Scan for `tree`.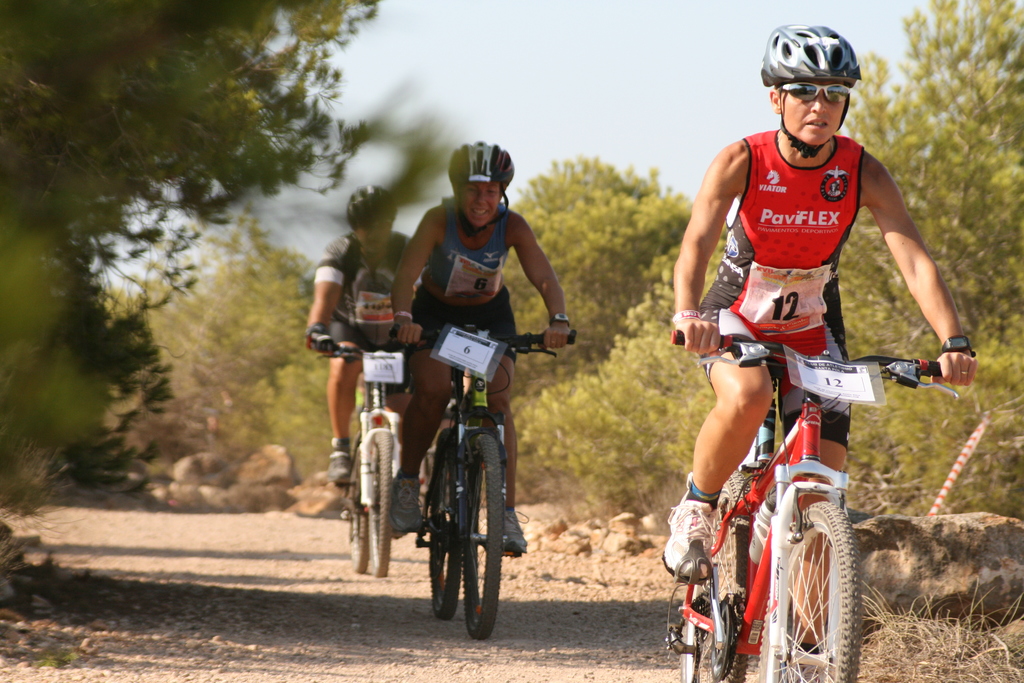
Scan result: bbox=(838, 0, 1023, 361).
